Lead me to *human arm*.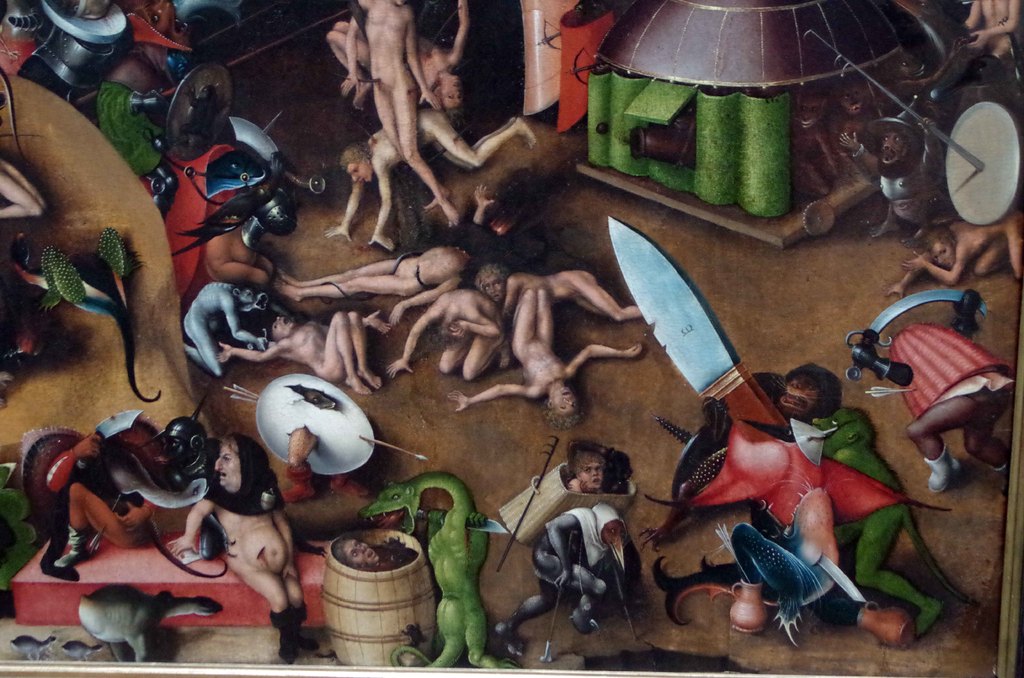
Lead to Rect(446, 385, 541, 414).
